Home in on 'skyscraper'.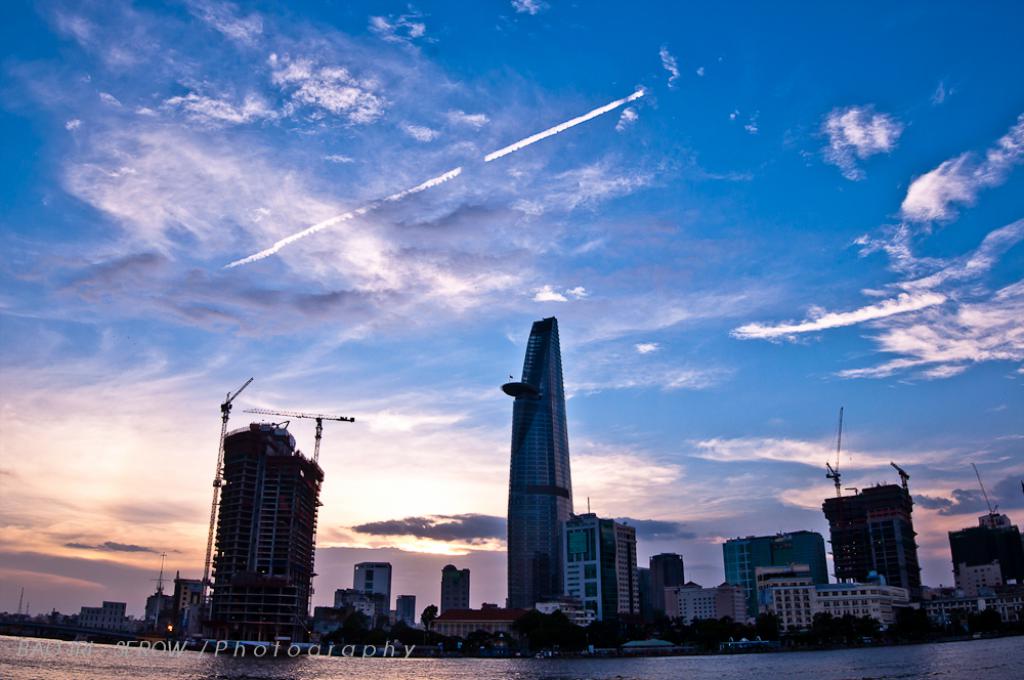
Homed in at (left=173, top=577, right=205, bottom=610).
